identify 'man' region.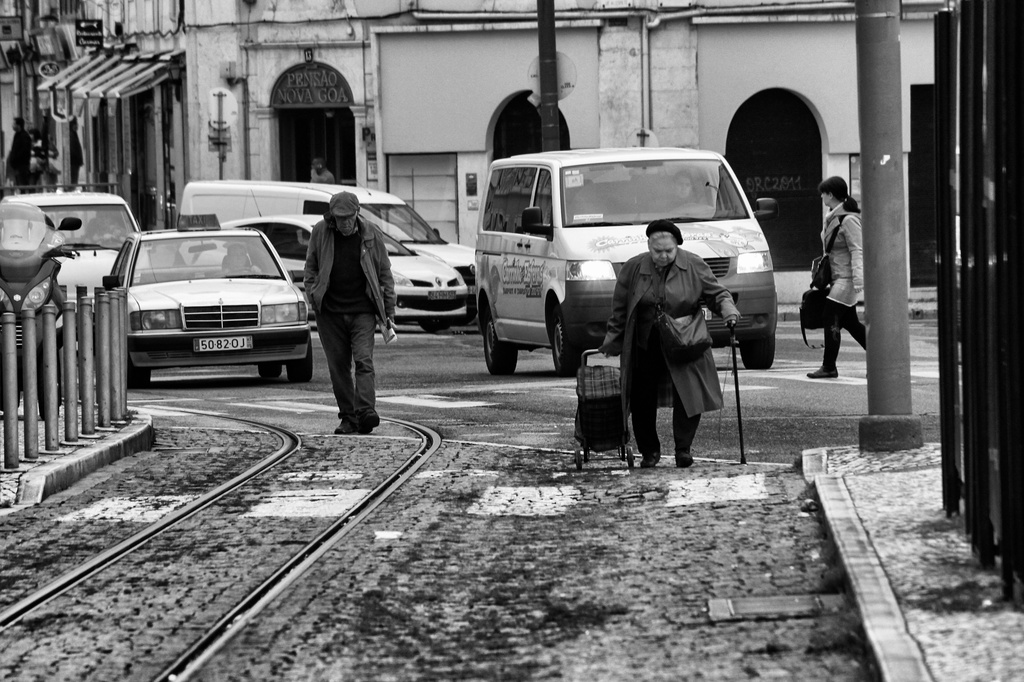
Region: pyautogui.locateOnScreen(290, 169, 386, 434).
